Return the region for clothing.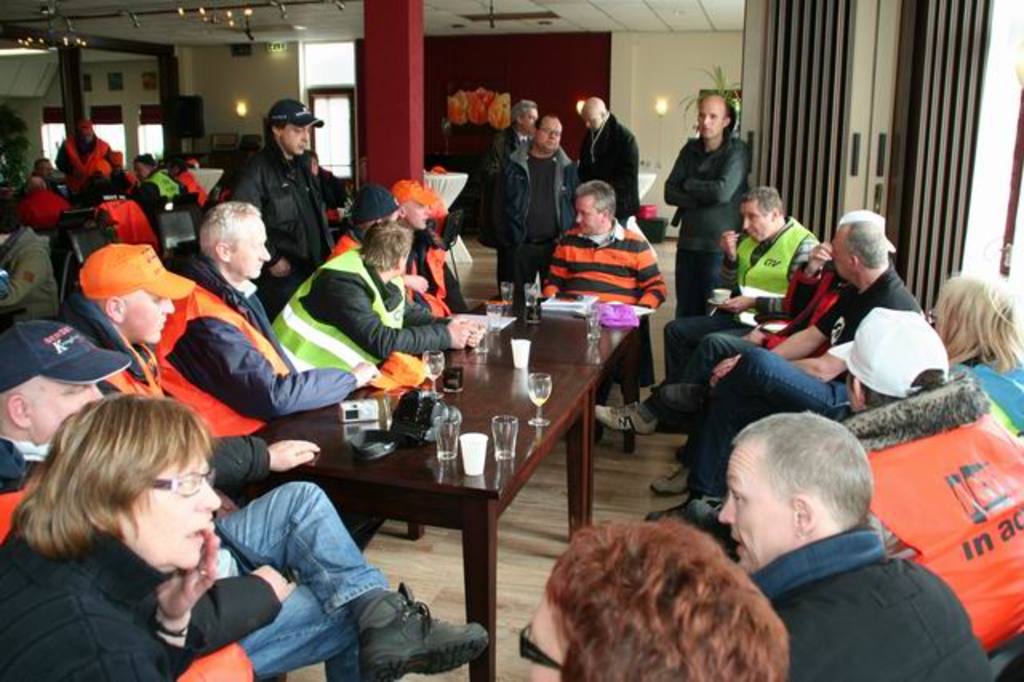
box=[749, 527, 995, 680].
